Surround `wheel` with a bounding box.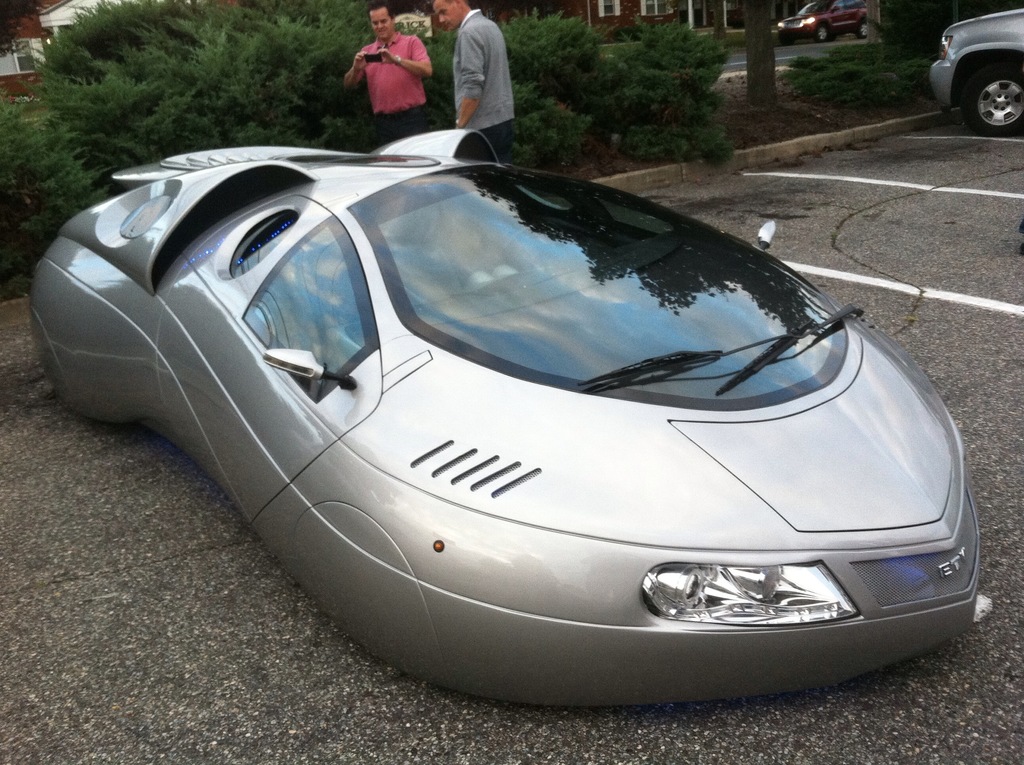
815/26/828/42.
